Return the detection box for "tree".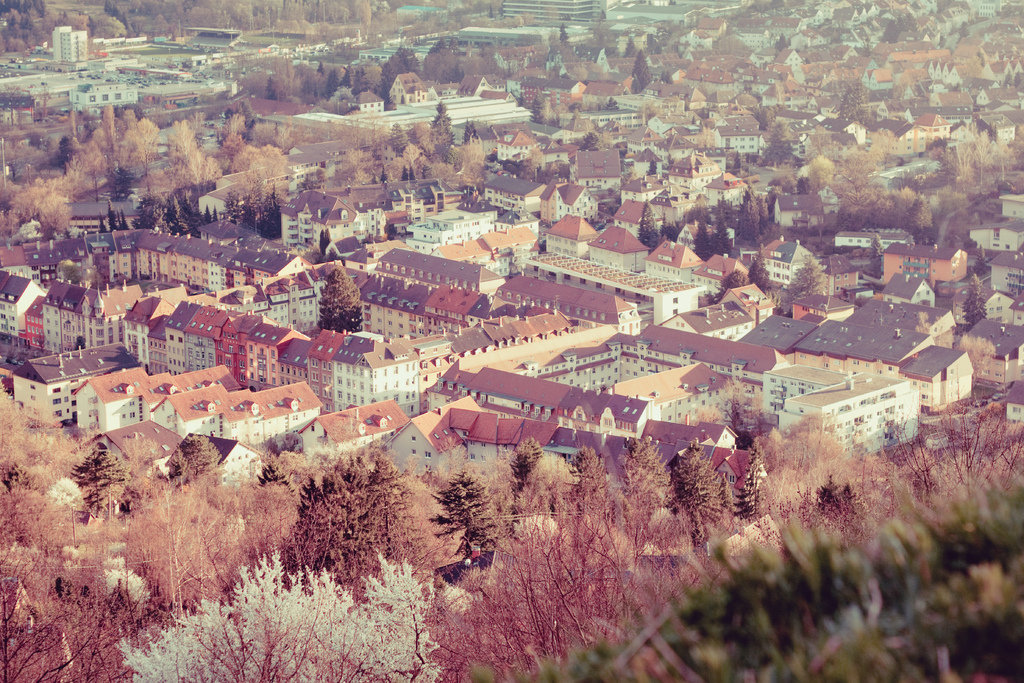
<region>319, 267, 362, 332</region>.
